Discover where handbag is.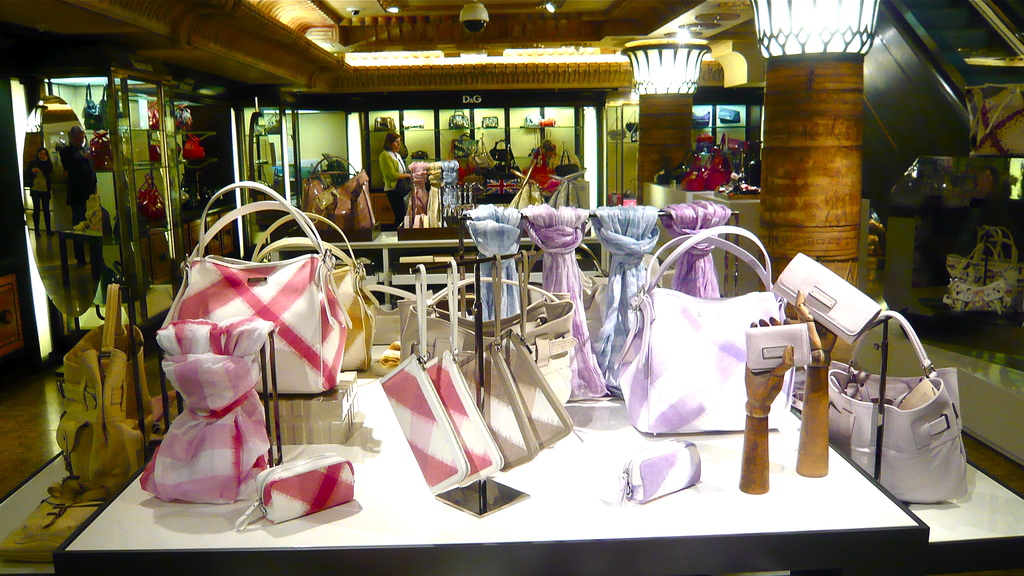
Discovered at <box>52,280,161,506</box>.
